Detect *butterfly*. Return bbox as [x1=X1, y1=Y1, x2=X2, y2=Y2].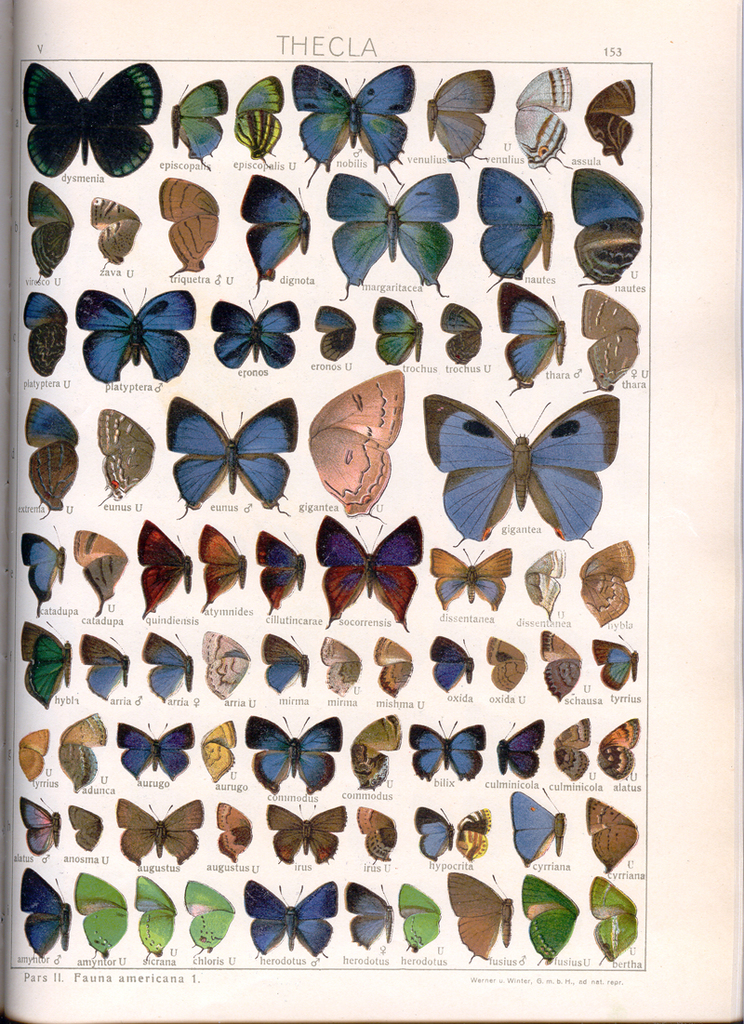
[x1=500, y1=285, x2=577, y2=400].
